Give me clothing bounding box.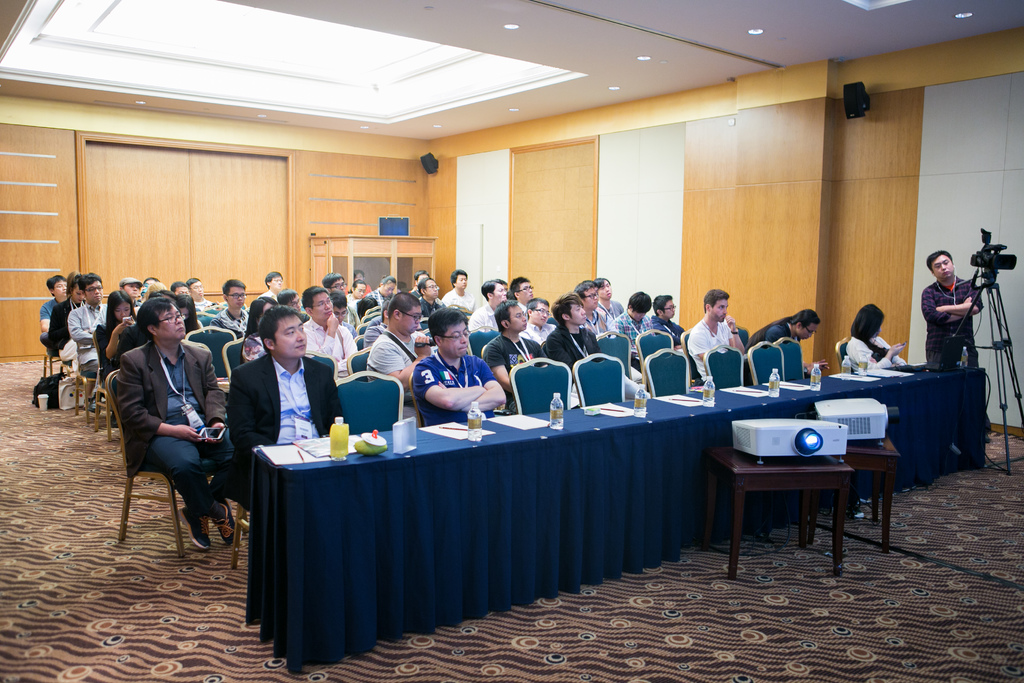
204,305,241,335.
